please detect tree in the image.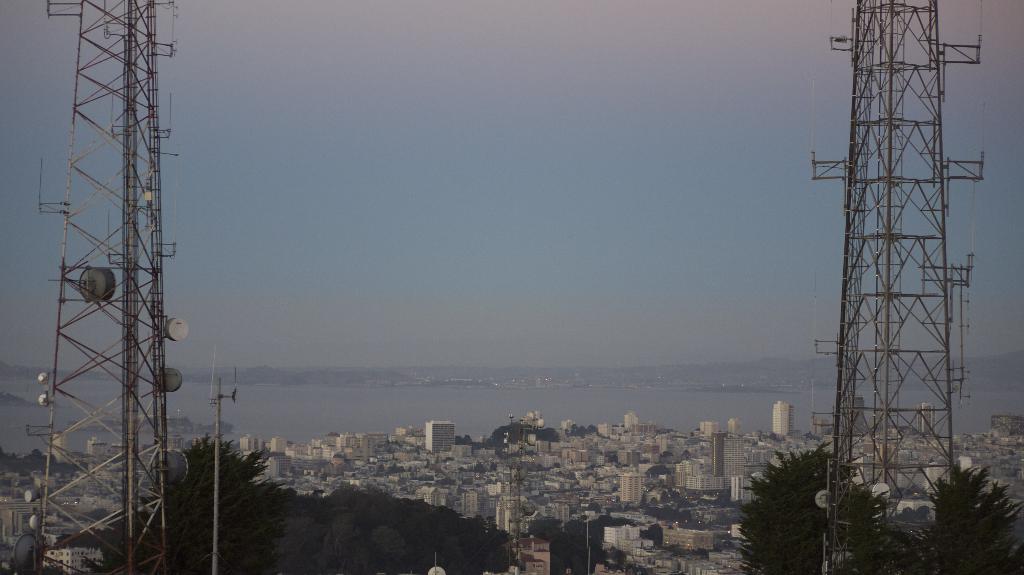
730/443/911/574.
